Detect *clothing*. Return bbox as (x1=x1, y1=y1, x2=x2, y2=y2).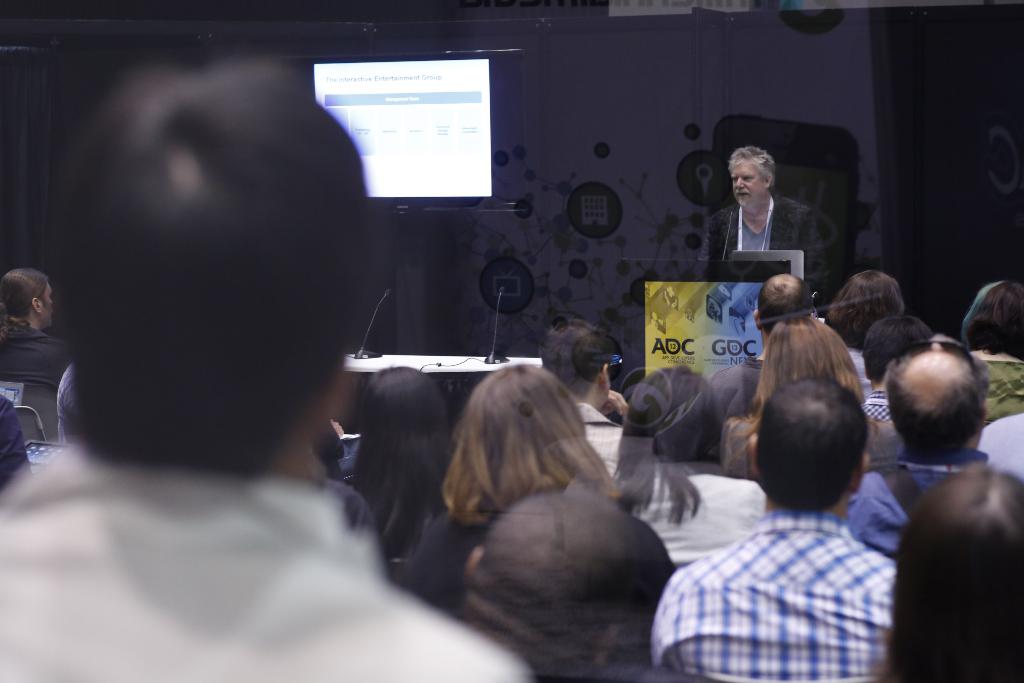
(x1=852, y1=389, x2=890, y2=424).
